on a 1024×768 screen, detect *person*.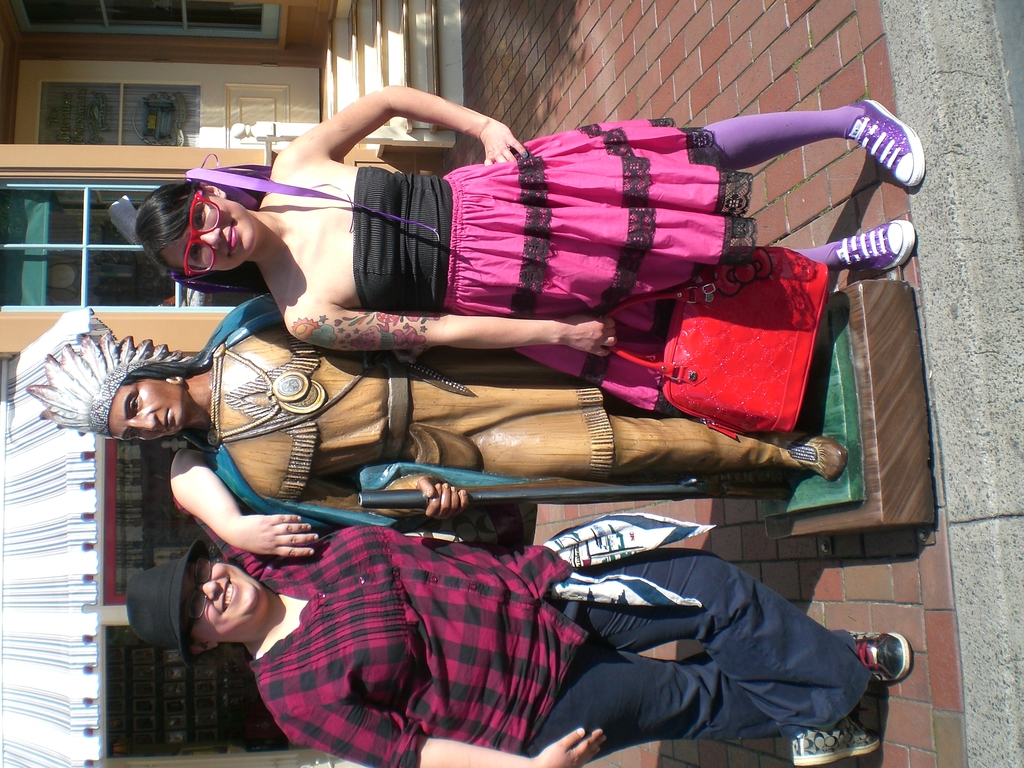
BBox(126, 449, 915, 767).
